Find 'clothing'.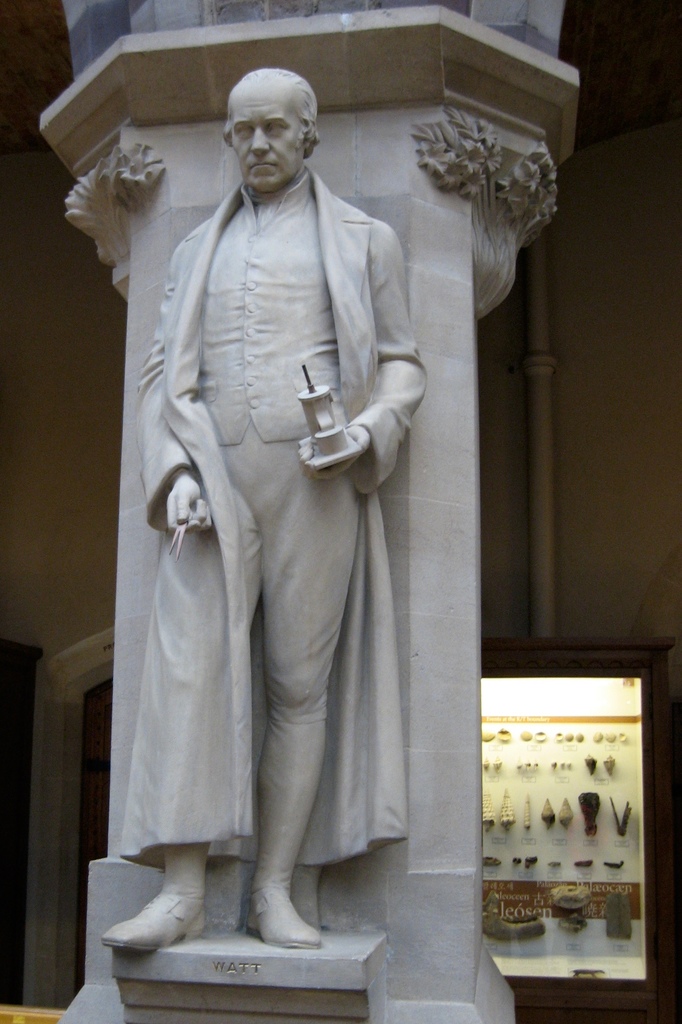
122, 161, 420, 867.
